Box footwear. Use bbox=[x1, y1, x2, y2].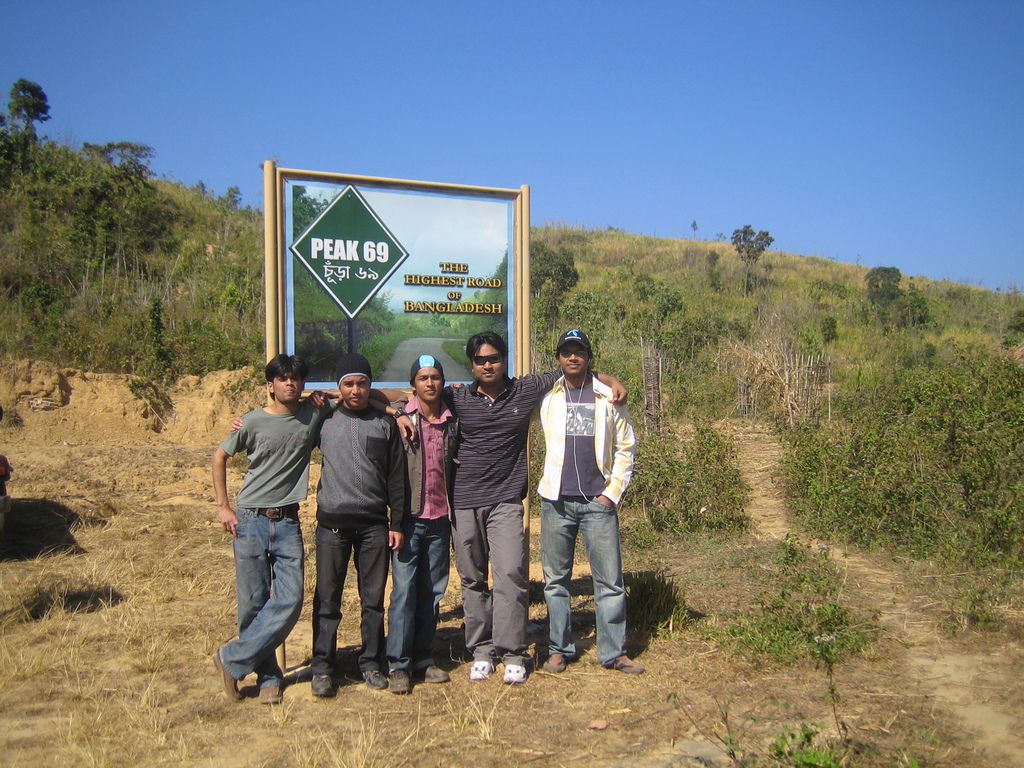
bbox=[260, 674, 286, 703].
